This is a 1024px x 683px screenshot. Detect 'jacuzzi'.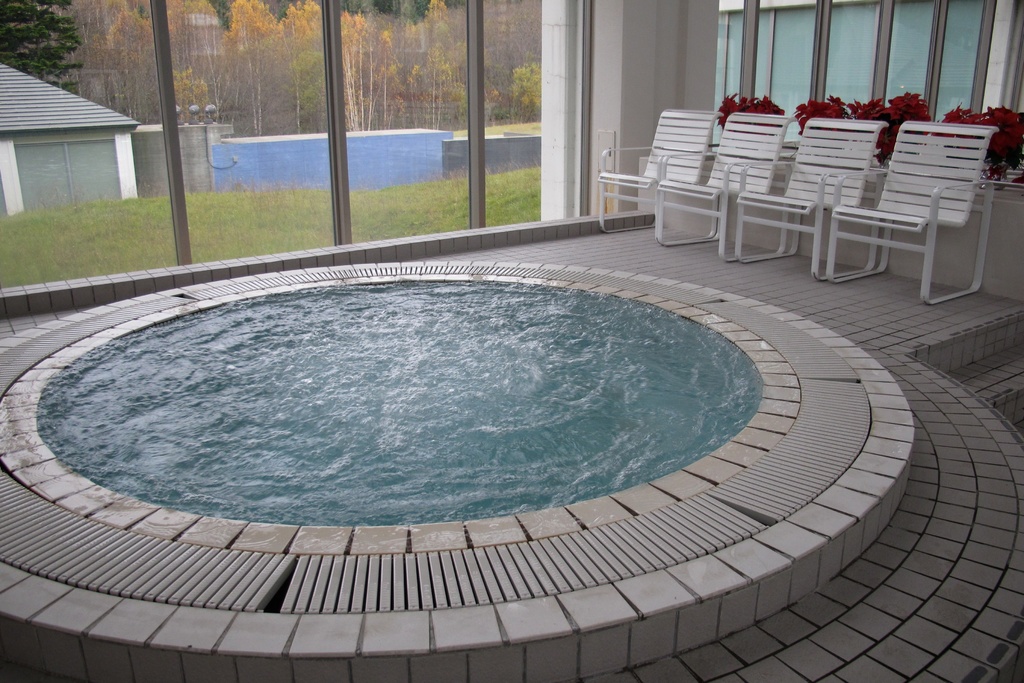
select_region(27, 238, 806, 539).
